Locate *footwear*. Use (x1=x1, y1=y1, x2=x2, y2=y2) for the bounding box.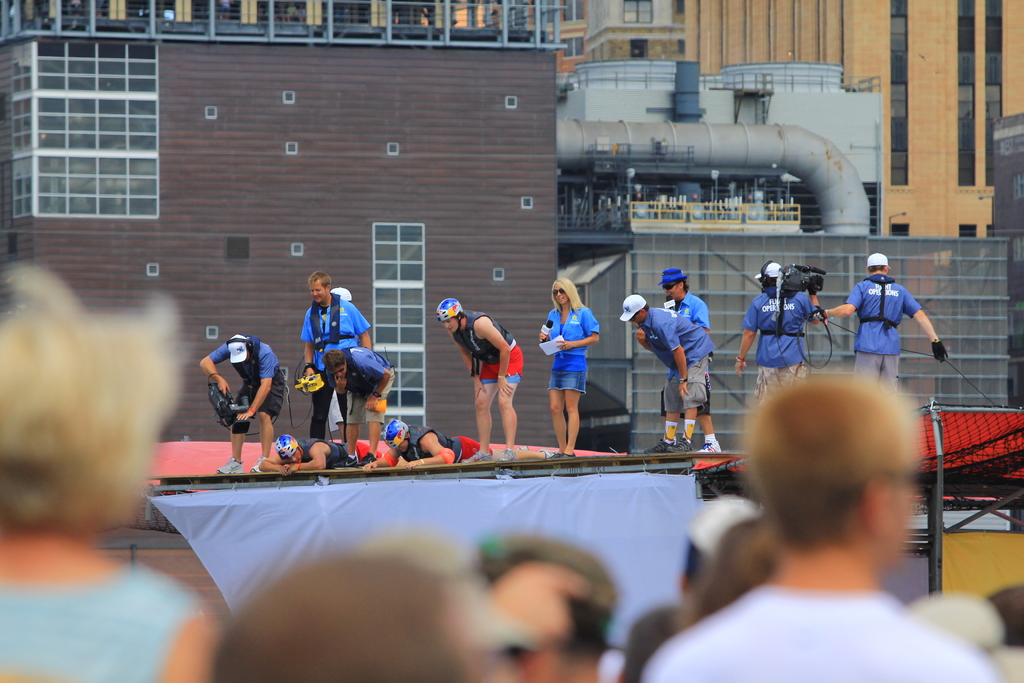
(x1=343, y1=450, x2=364, y2=469).
